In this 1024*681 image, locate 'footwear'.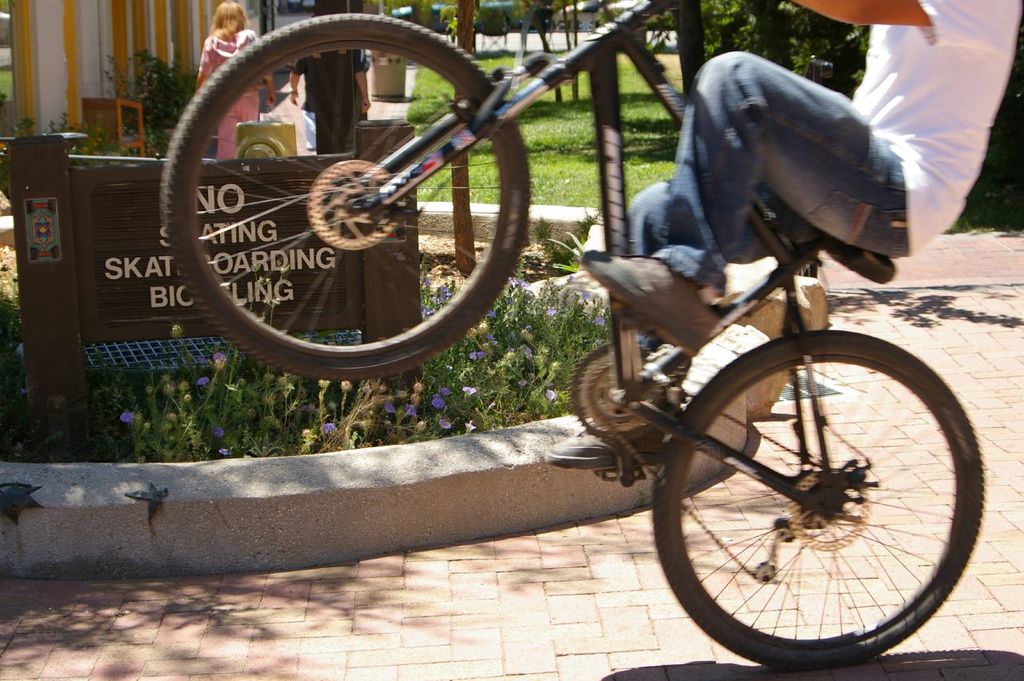
Bounding box: box(581, 251, 719, 356).
